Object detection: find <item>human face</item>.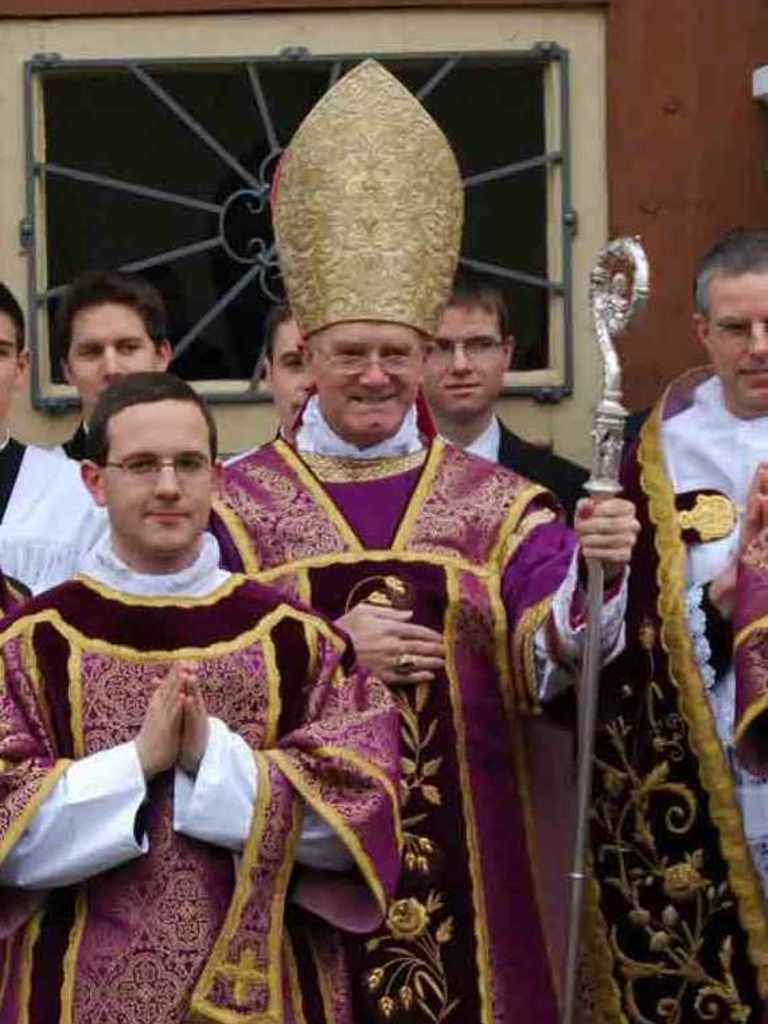
[268, 318, 315, 431].
